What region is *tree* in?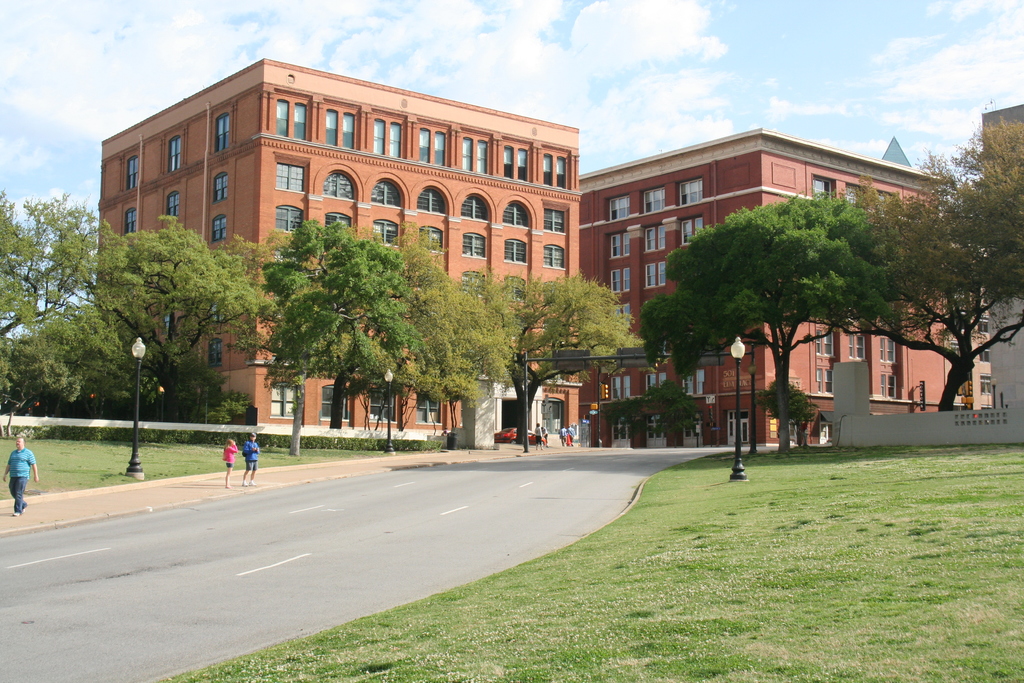
crop(228, 217, 423, 425).
